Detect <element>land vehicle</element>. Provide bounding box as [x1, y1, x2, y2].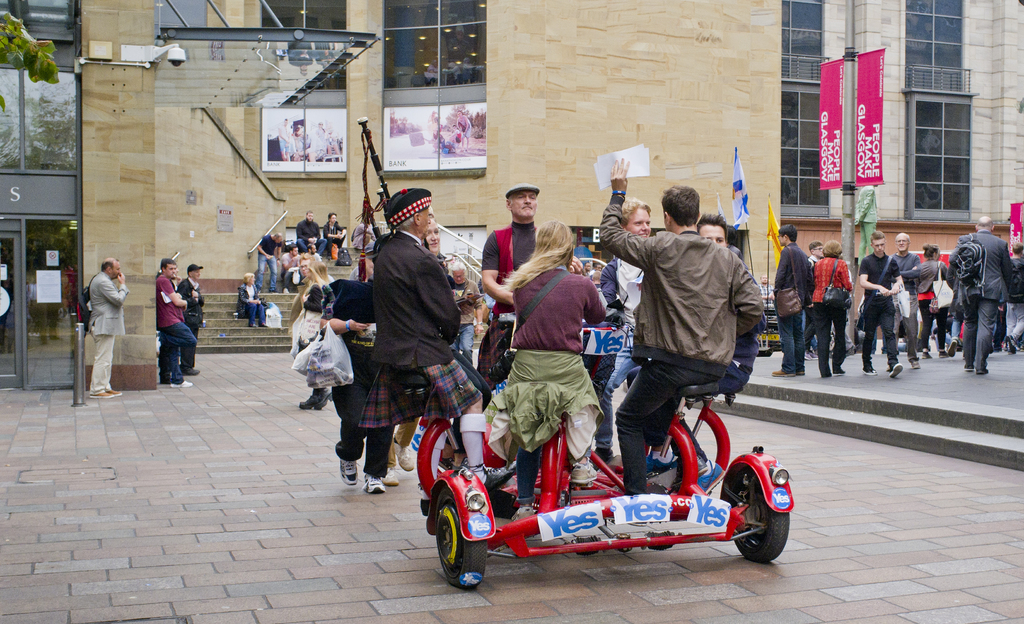
[420, 317, 790, 589].
